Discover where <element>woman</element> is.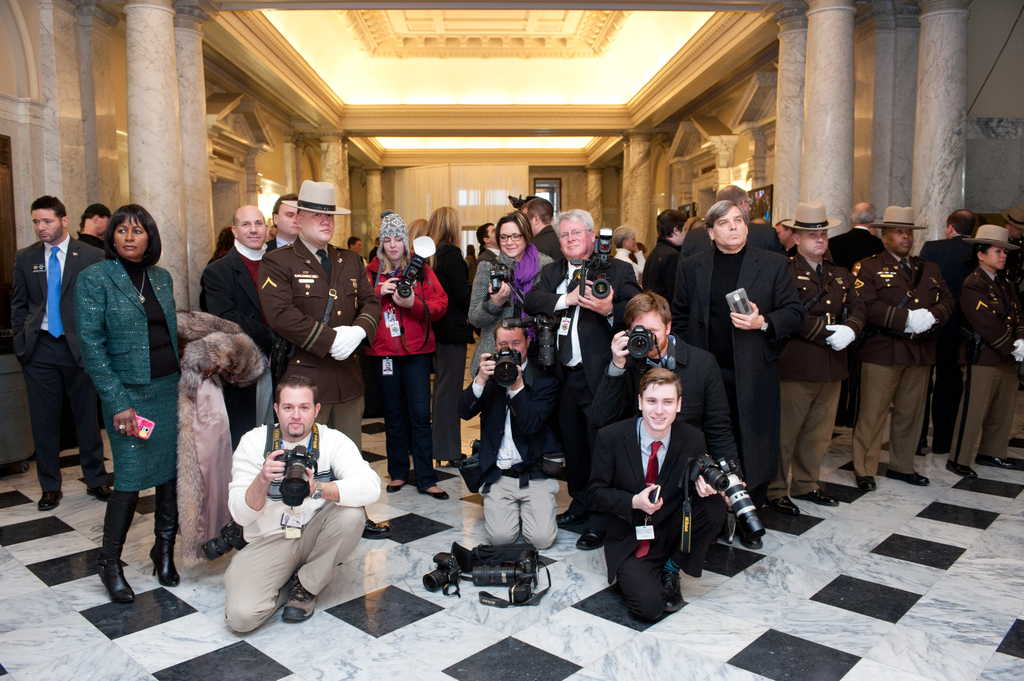
Discovered at bbox=(467, 205, 566, 491).
